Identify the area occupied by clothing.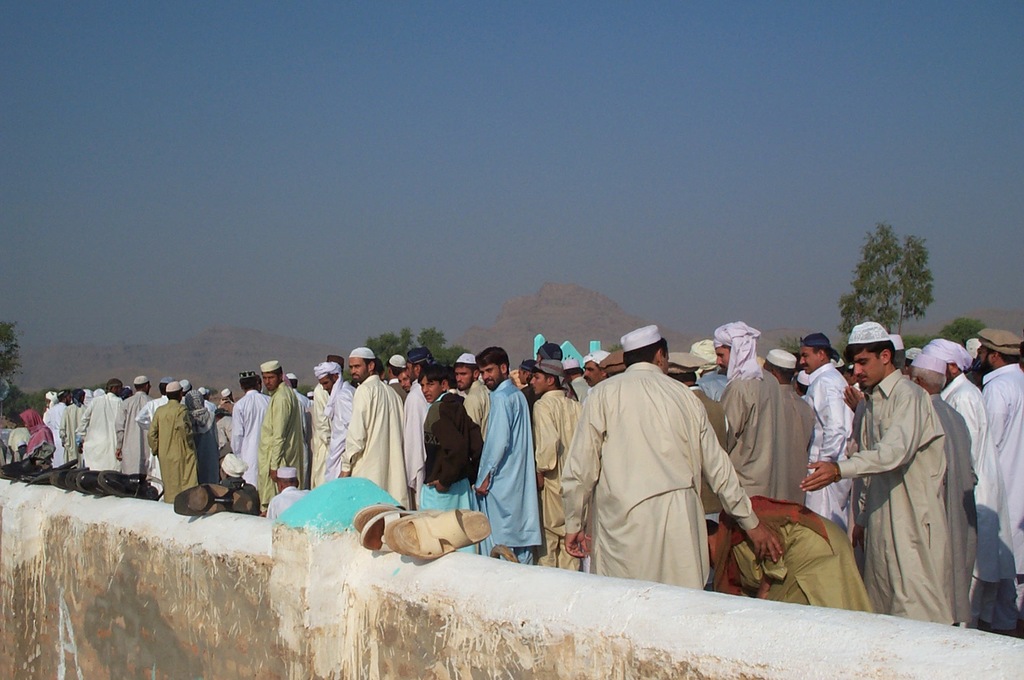
Area: <bbox>403, 377, 429, 510</bbox>.
